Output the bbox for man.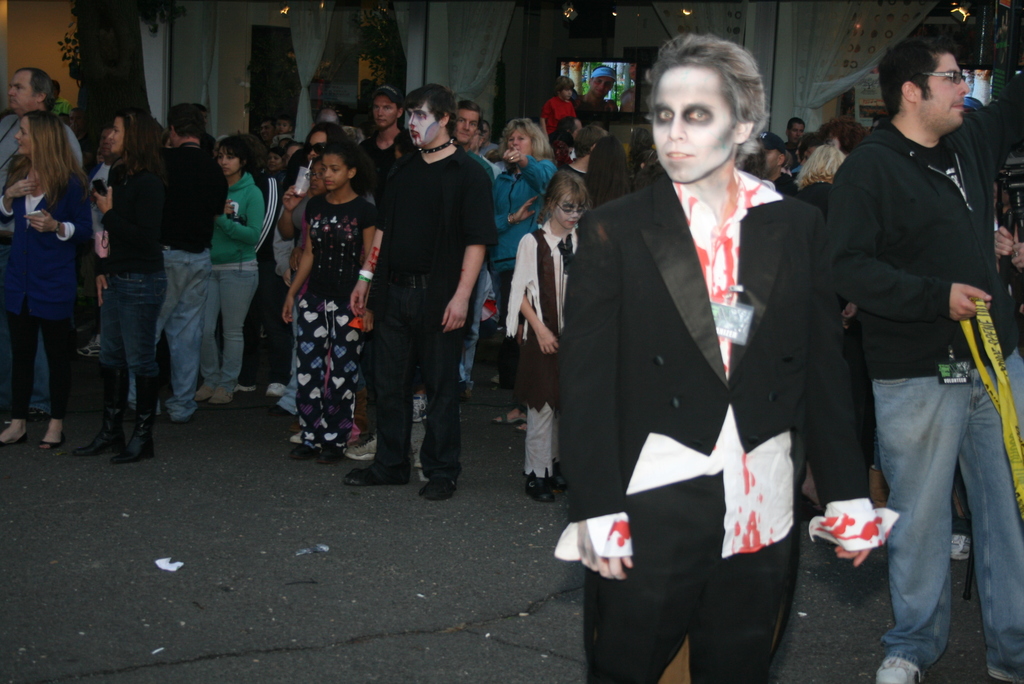
[left=116, top=97, right=204, bottom=417].
